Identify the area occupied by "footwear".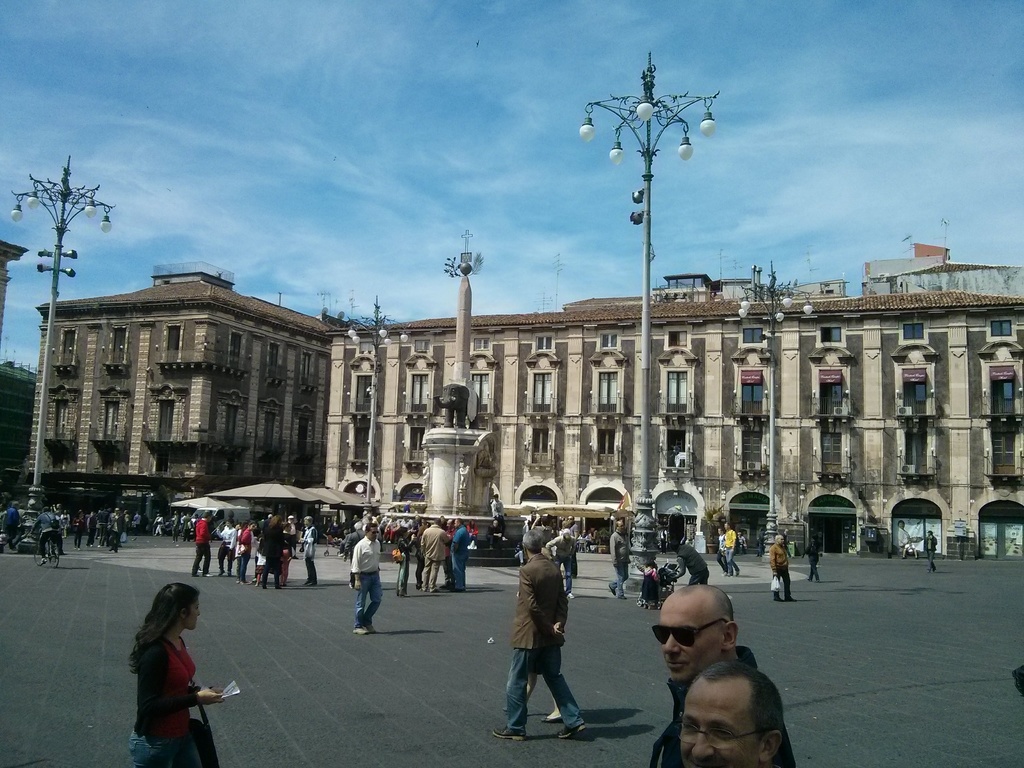
Area: crop(351, 625, 366, 638).
